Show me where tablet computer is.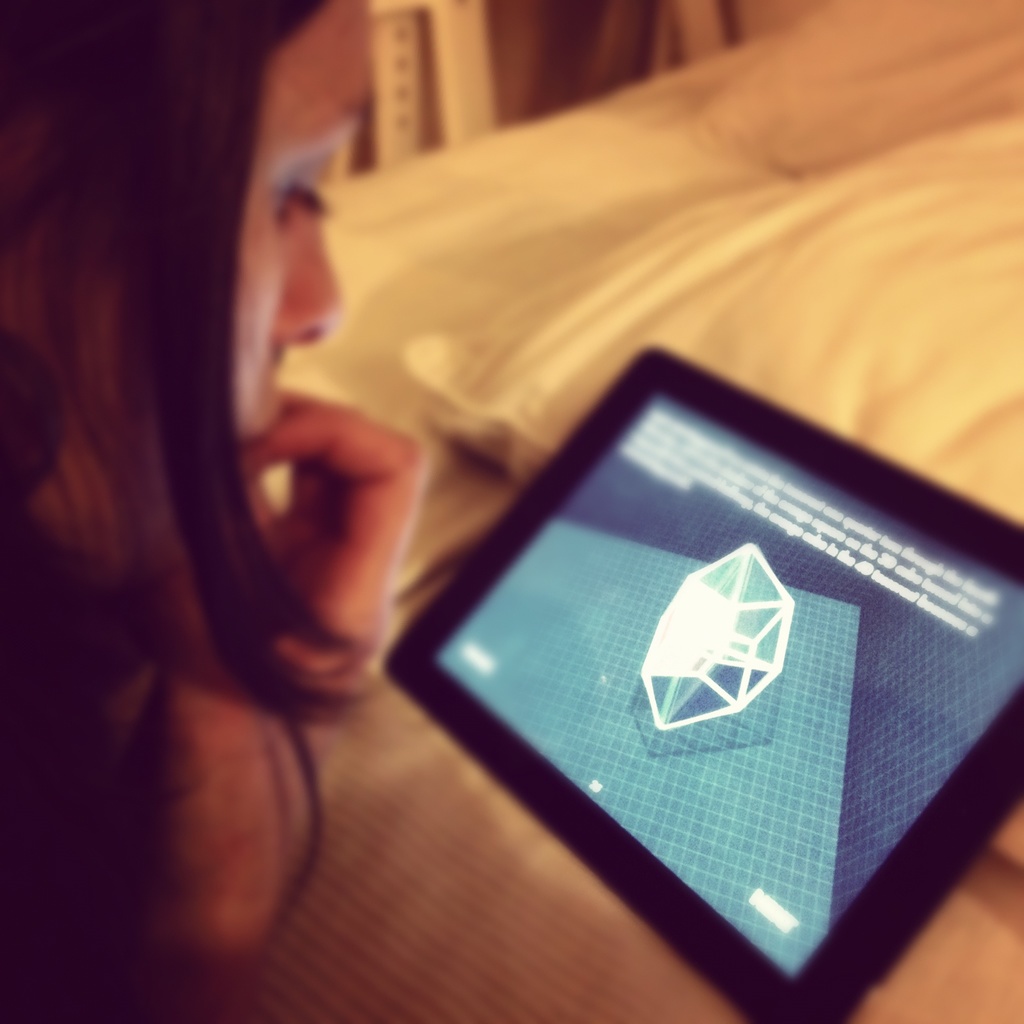
tablet computer is at rect(380, 340, 1023, 1023).
